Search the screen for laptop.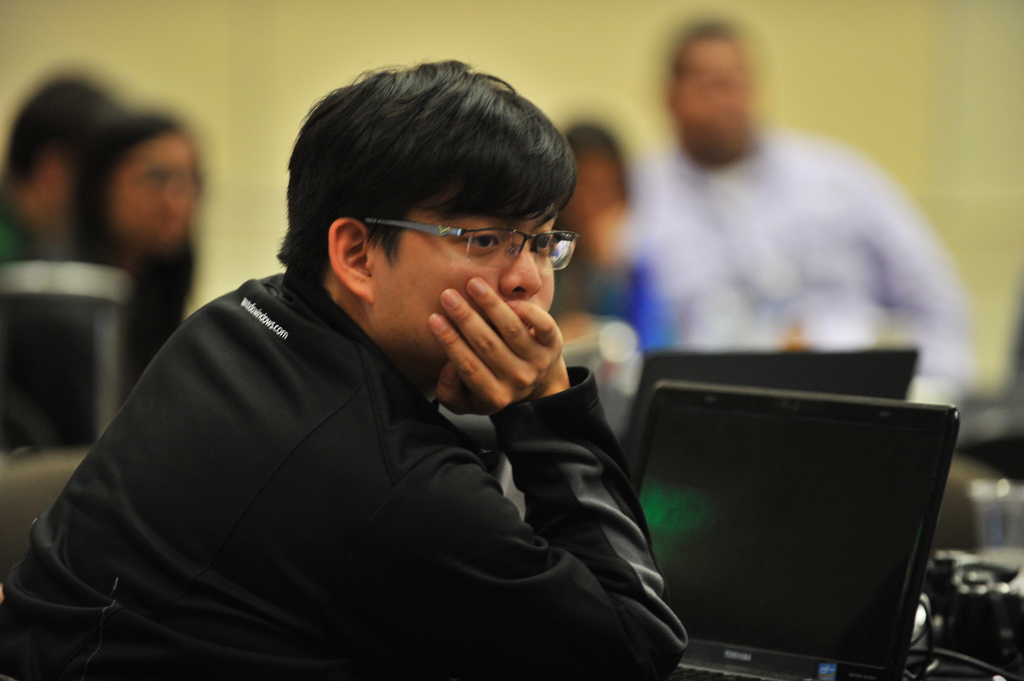
Found at [left=618, top=364, right=982, bottom=675].
